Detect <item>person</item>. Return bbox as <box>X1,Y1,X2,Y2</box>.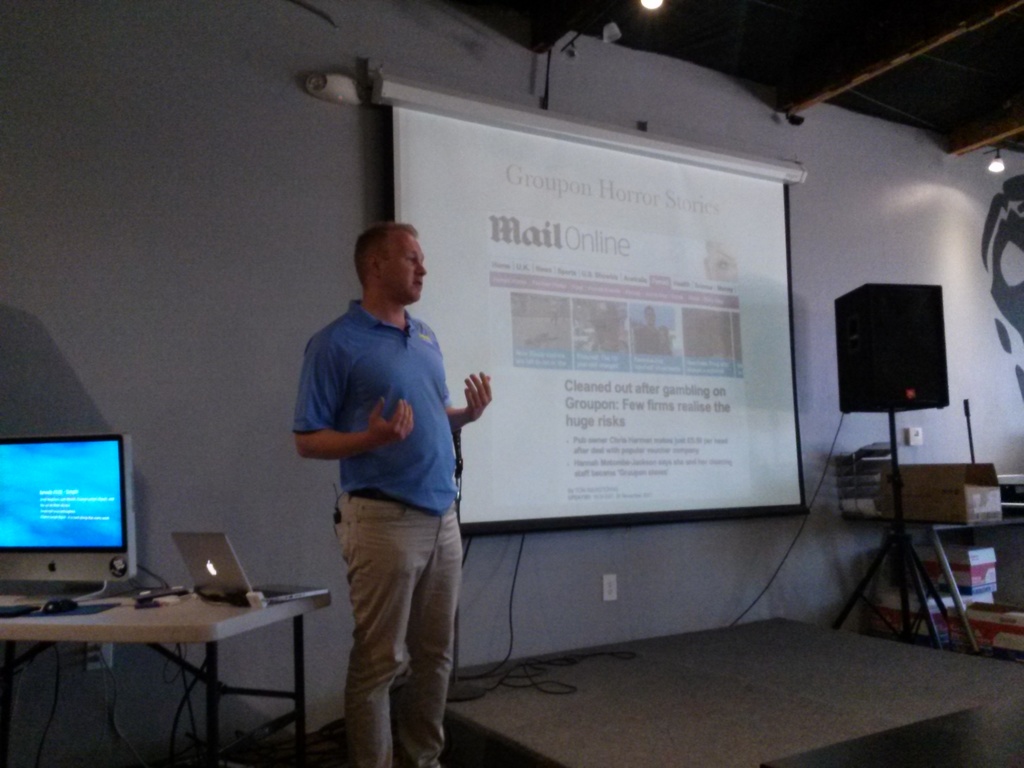
<box>634,302,668,362</box>.
